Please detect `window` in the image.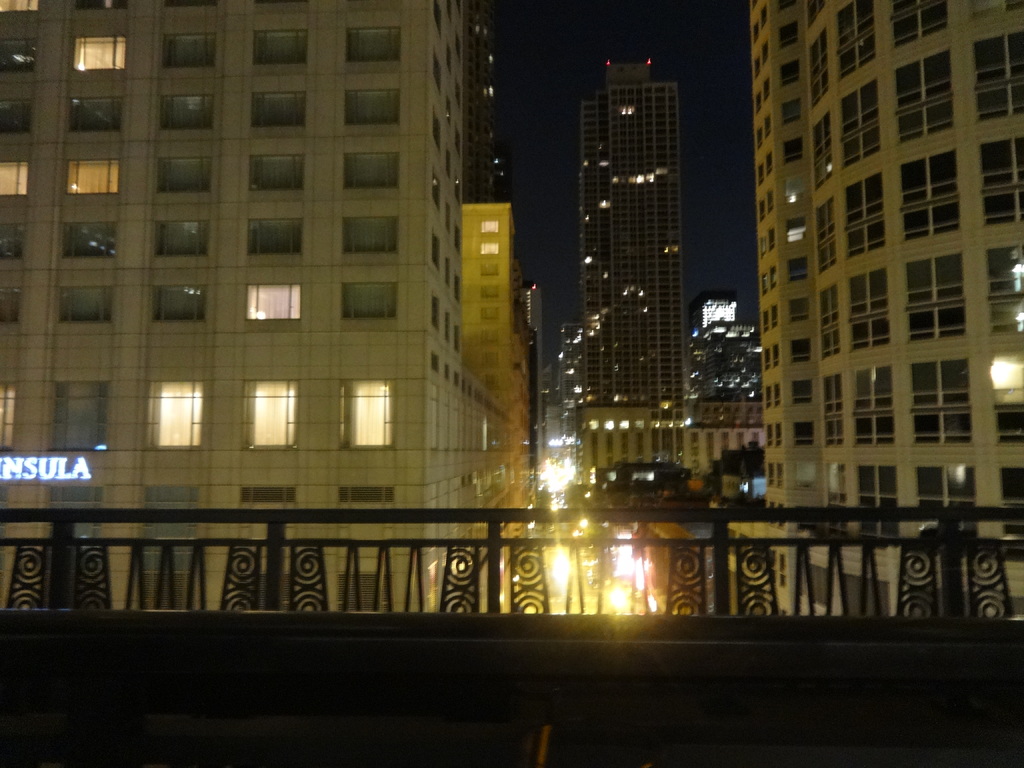
<region>779, 59, 799, 85</region>.
